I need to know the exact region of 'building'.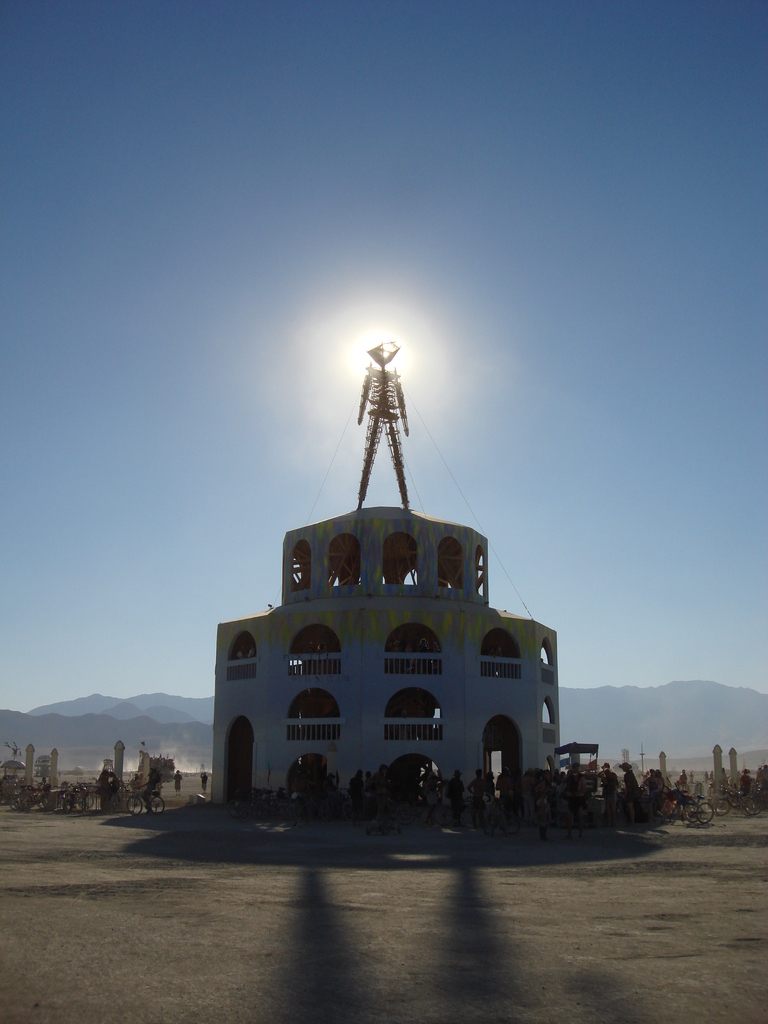
Region: bbox=[209, 349, 559, 812].
